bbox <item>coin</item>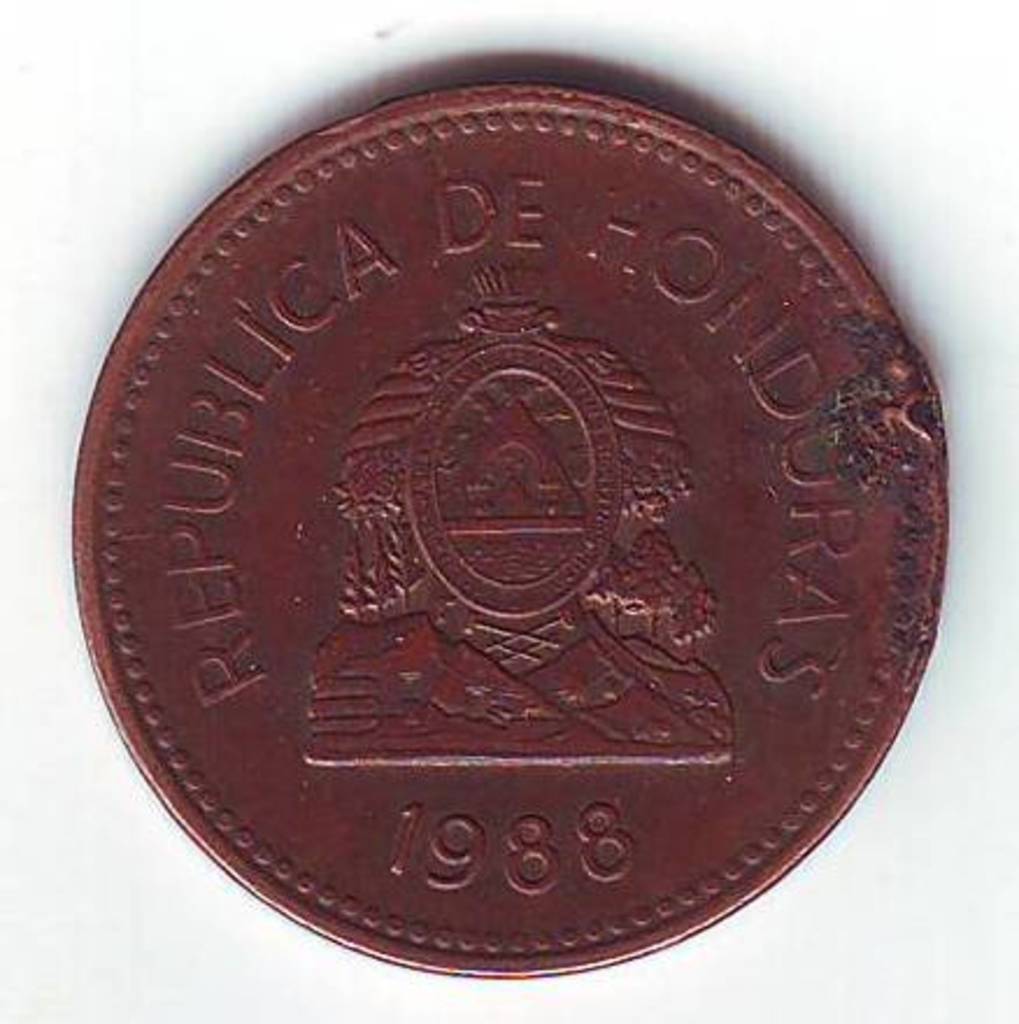
[x1=67, y1=84, x2=952, y2=975]
